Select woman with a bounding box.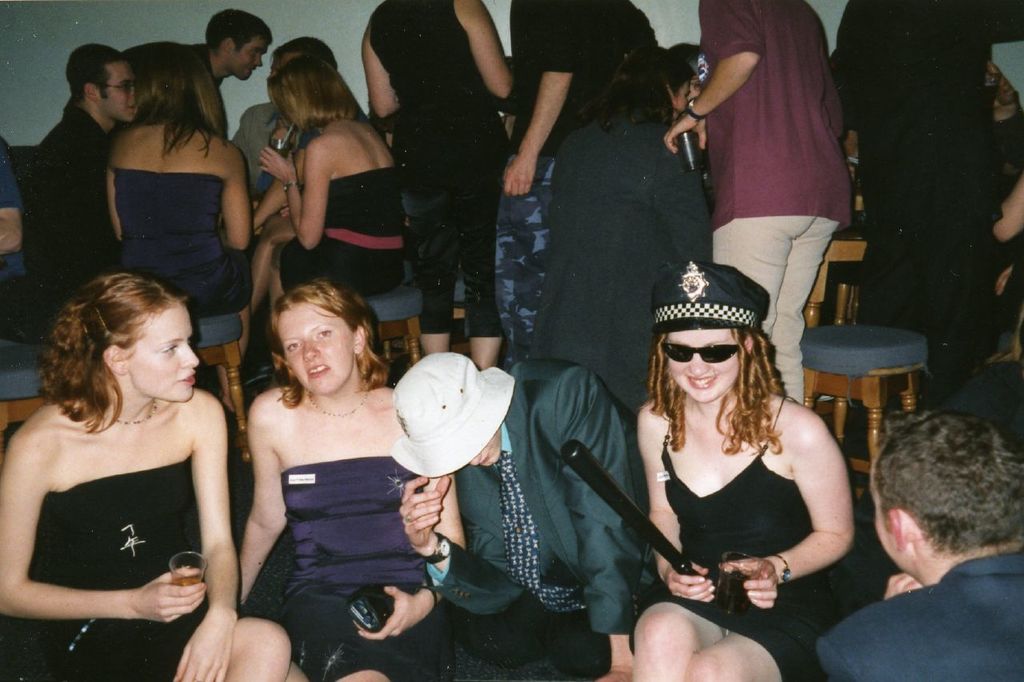
x1=96 y1=54 x2=263 y2=354.
